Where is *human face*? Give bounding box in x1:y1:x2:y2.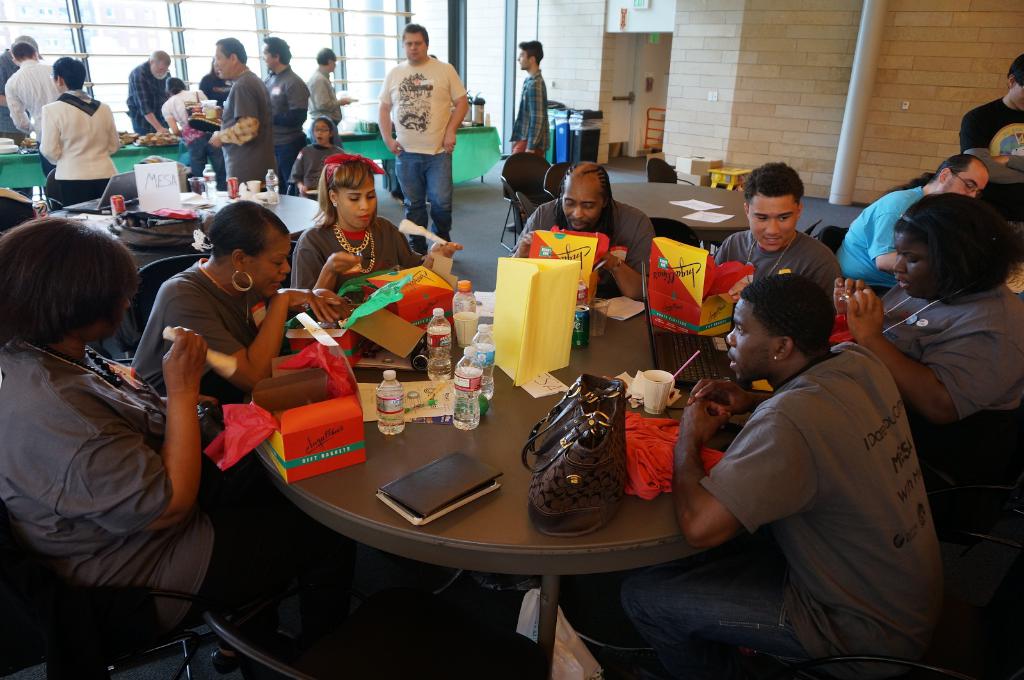
950:166:988:200.
